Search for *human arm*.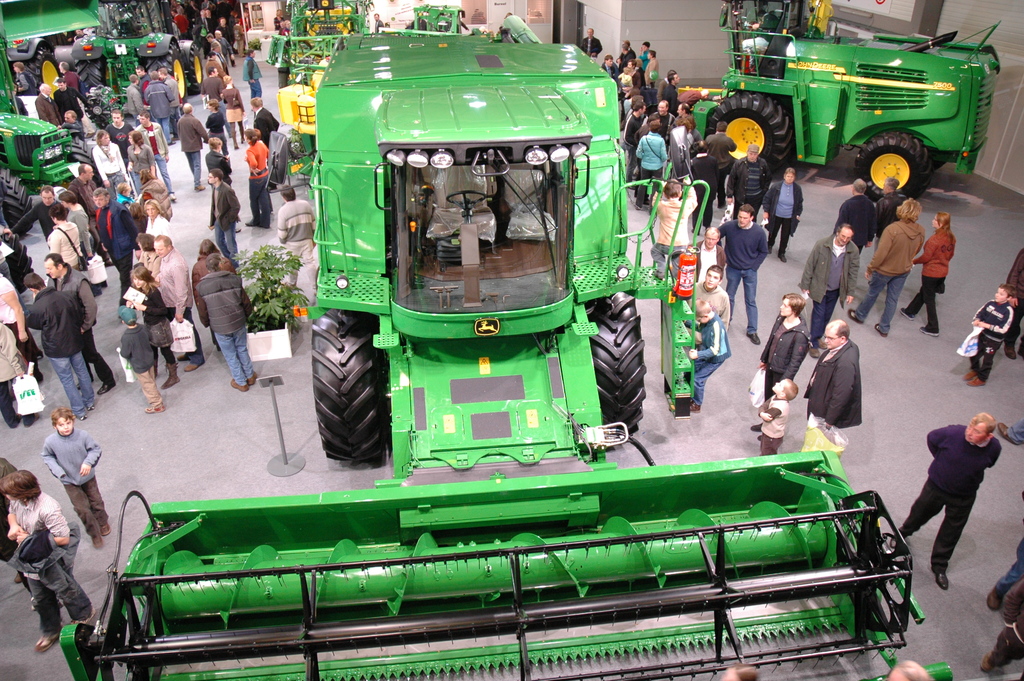
Found at BBox(218, 188, 241, 229).
